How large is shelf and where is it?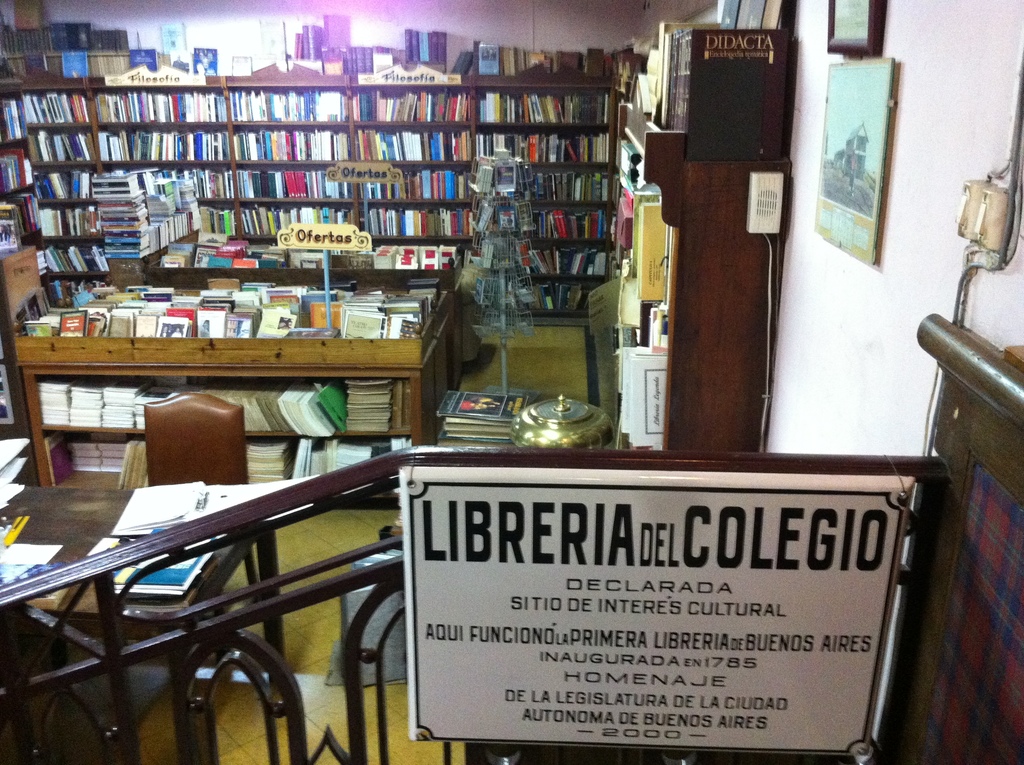
Bounding box: [34,200,96,240].
